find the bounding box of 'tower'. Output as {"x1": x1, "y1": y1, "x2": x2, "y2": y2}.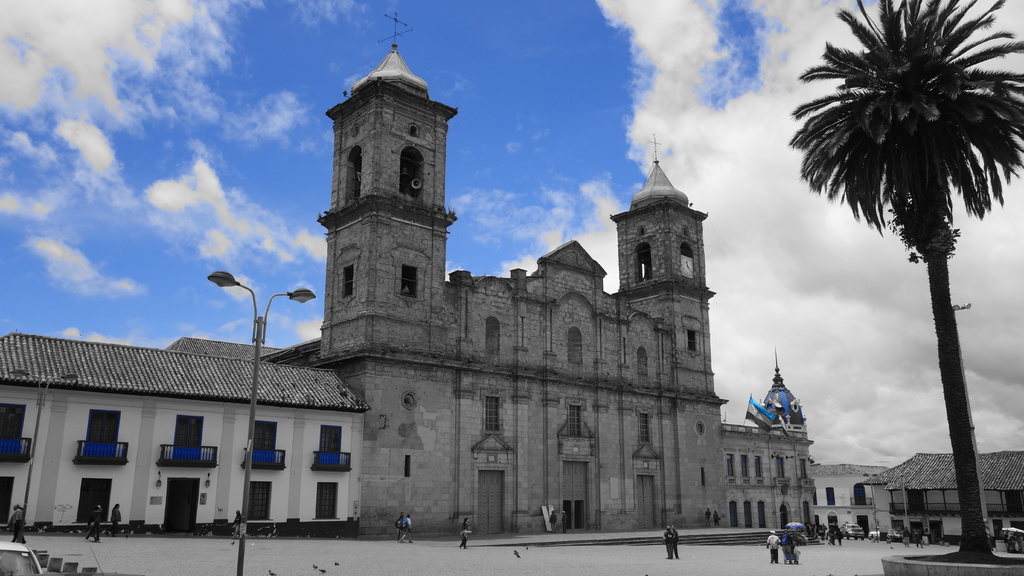
{"x1": 760, "y1": 365, "x2": 810, "y2": 427}.
